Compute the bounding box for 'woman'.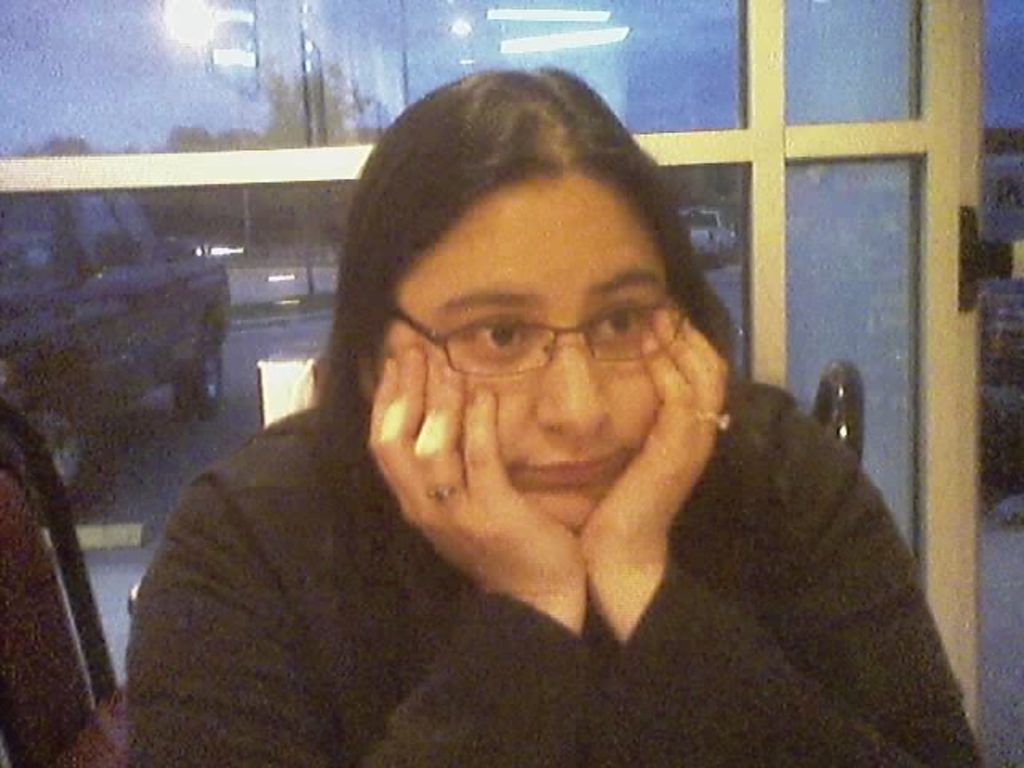
[left=131, top=77, right=907, bottom=754].
